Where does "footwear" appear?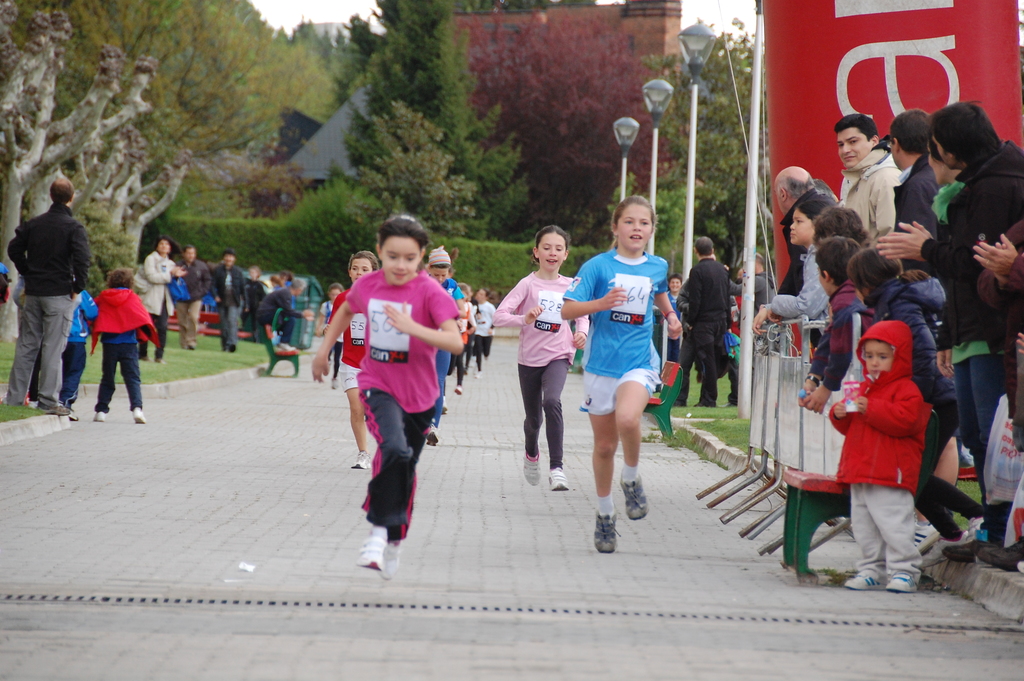
Appears at 131, 409, 146, 422.
